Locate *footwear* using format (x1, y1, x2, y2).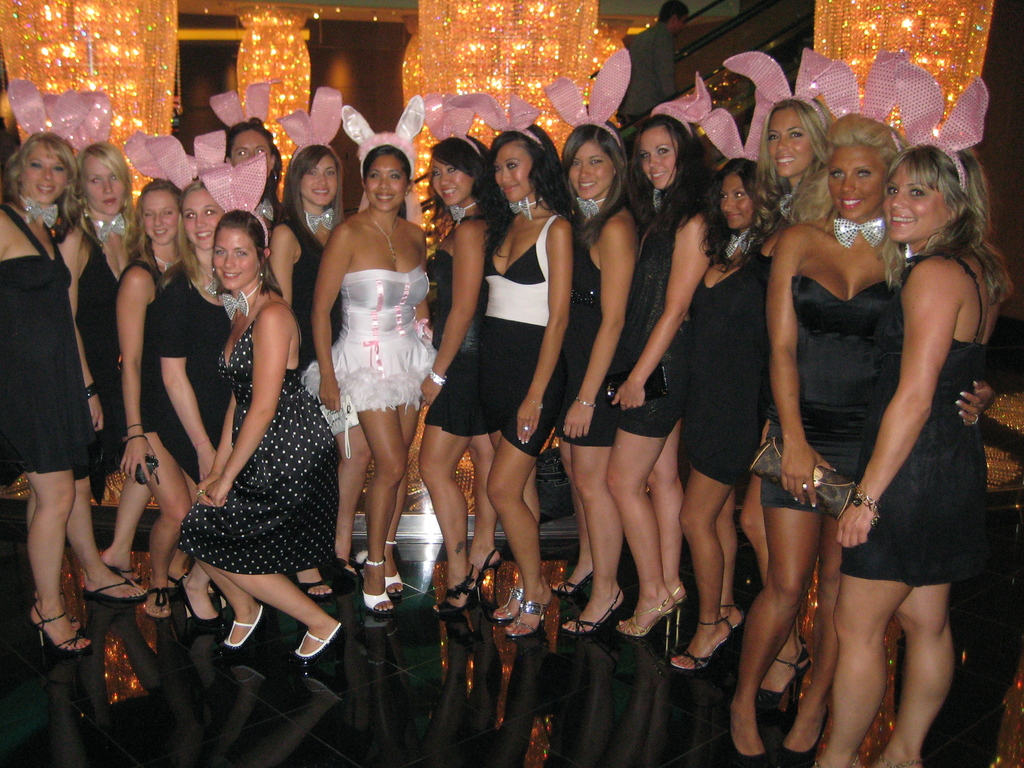
(364, 557, 392, 616).
